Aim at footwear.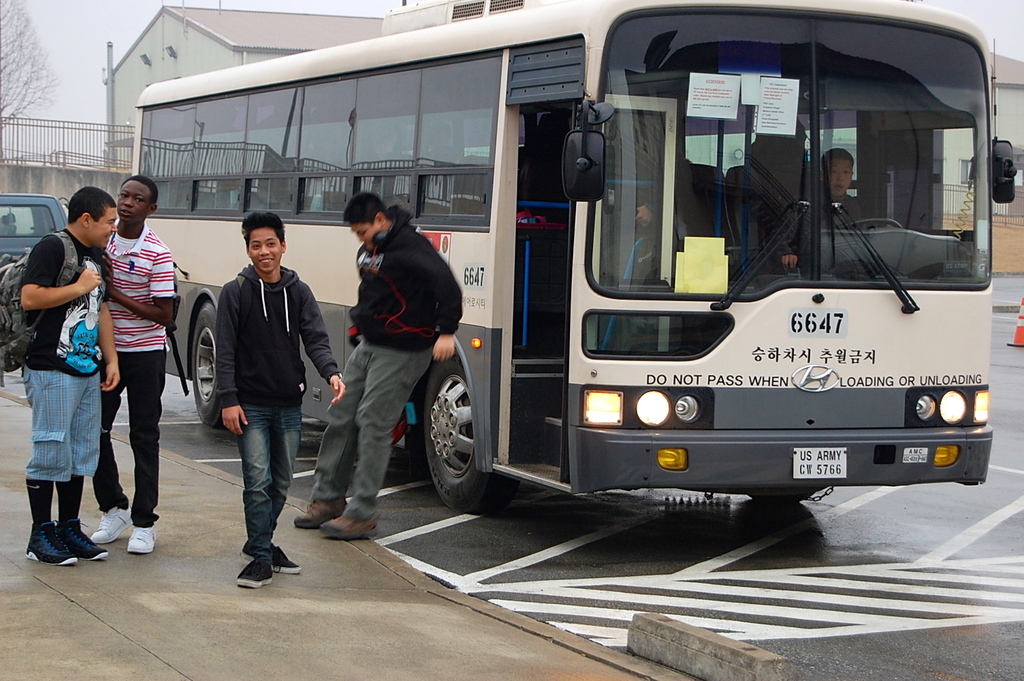
Aimed at {"left": 242, "top": 542, "right": 301, "bottom": 575}.
